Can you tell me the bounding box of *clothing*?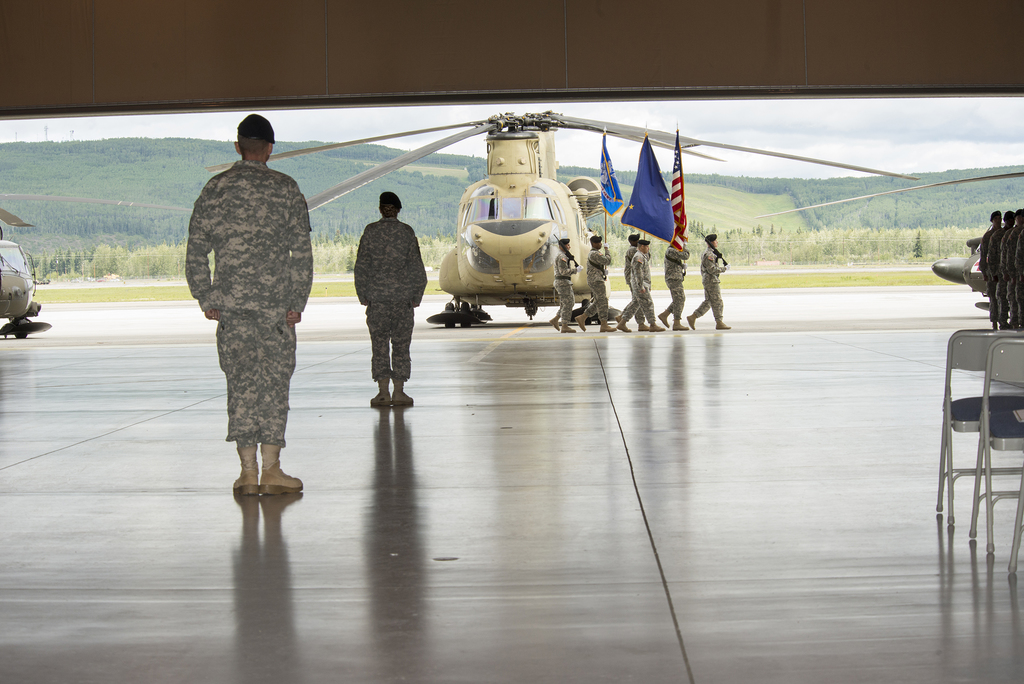
<region>664, 247, 687, 318</region>.
